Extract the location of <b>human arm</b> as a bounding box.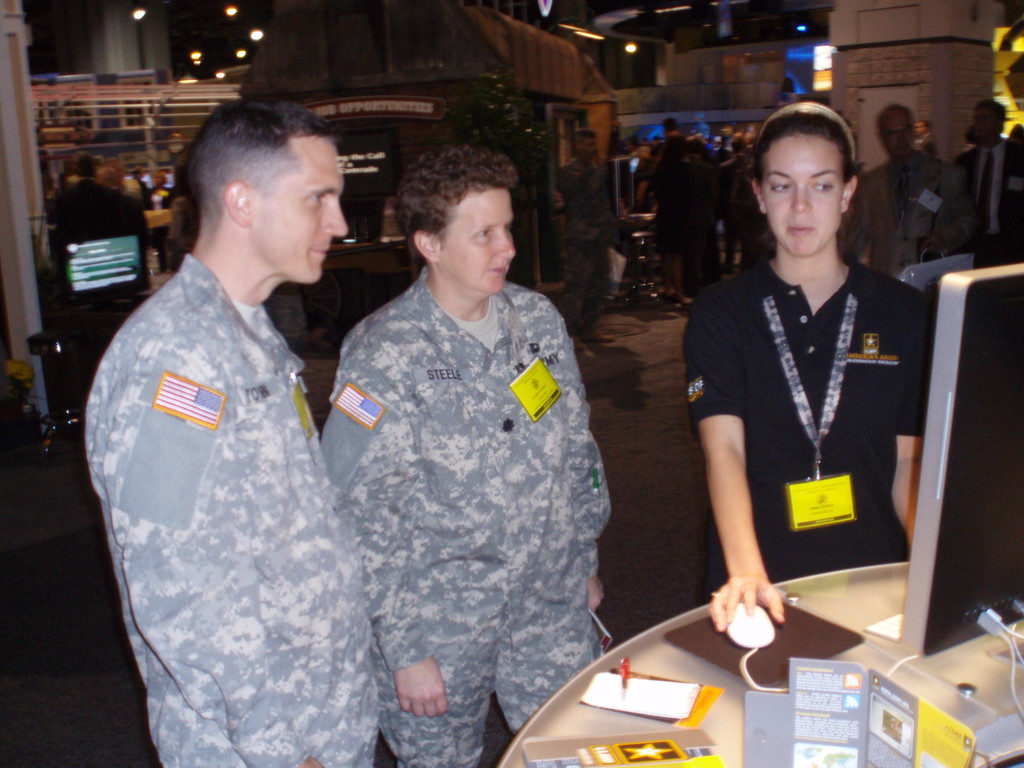
box(323, 331, 451, 719).
